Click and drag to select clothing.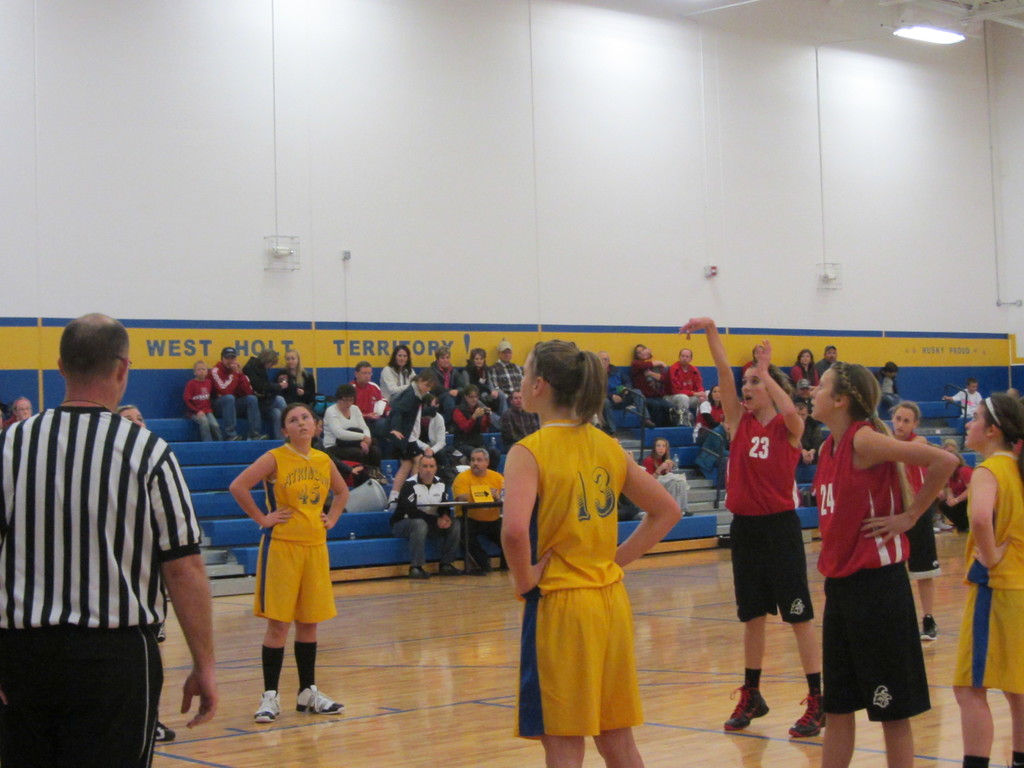
Selection: [left=948, top=451, right=1023, bottom=689].
